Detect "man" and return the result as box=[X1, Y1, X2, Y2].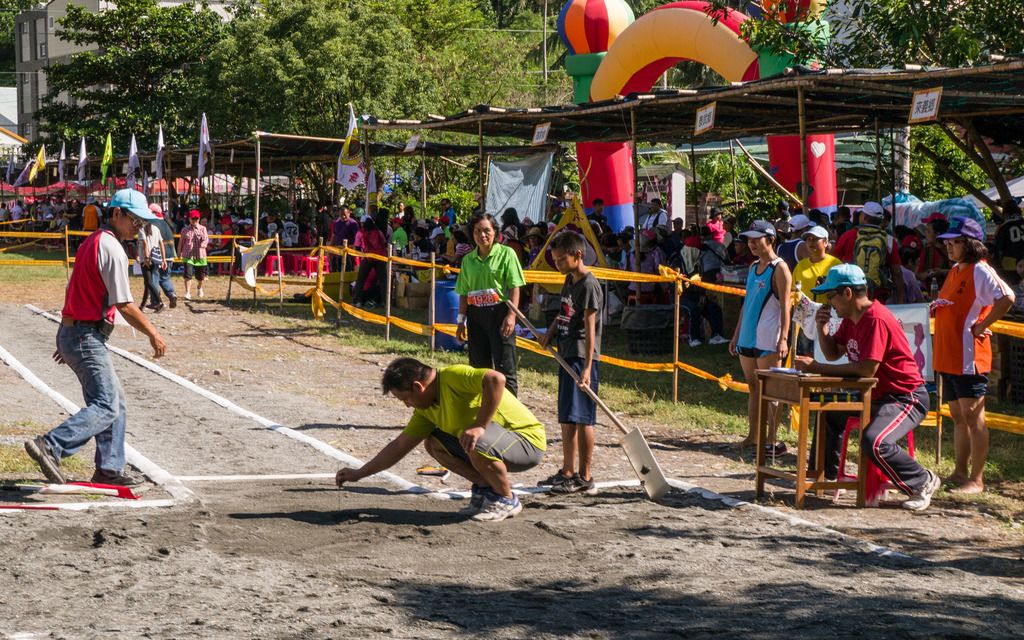
box=[792, 223, 839, 278].
